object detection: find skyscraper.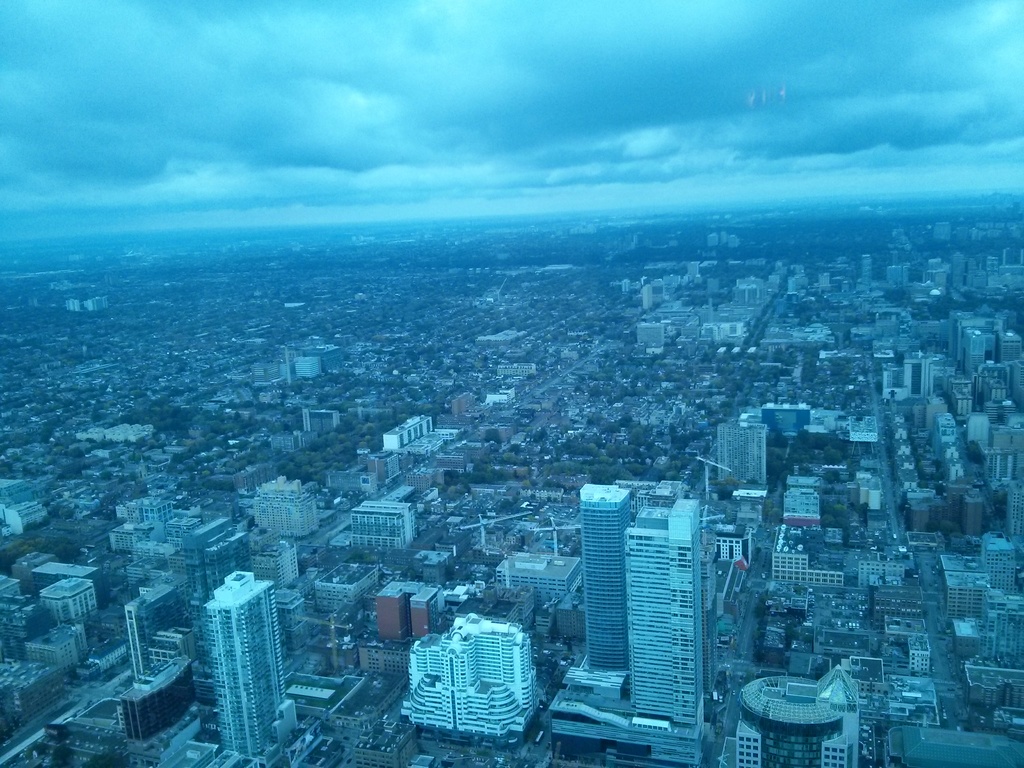
pyautogui.locateOnScreen(572, 481, 627, 671).
